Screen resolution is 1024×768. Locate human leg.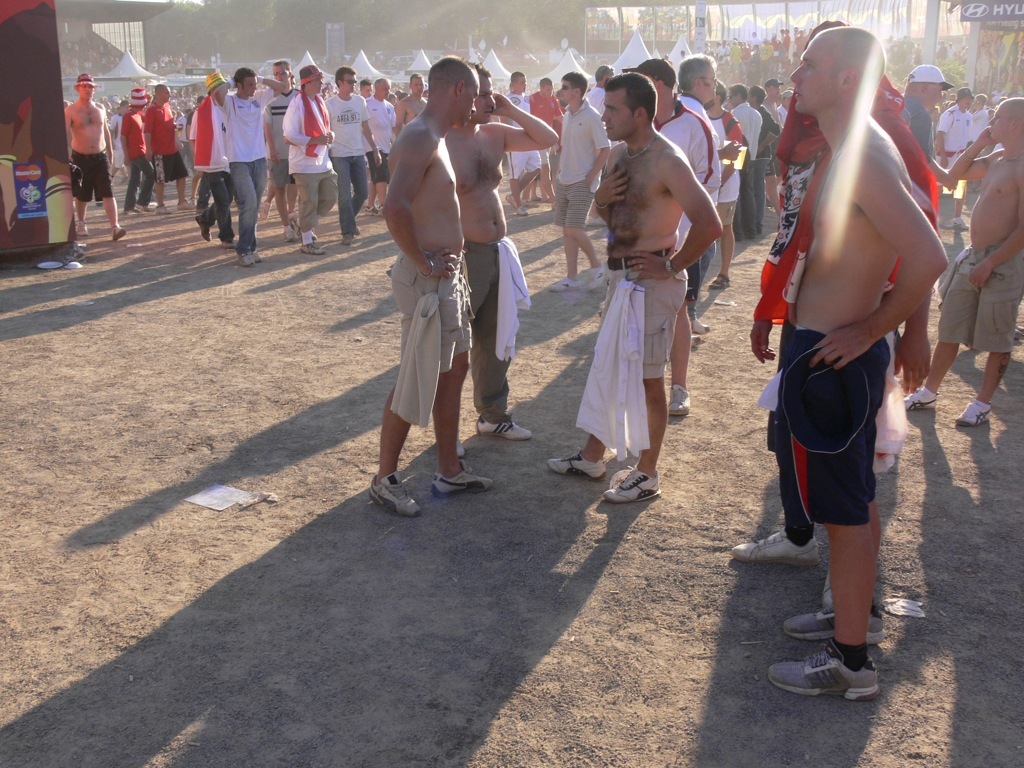
580 183 603 290.
